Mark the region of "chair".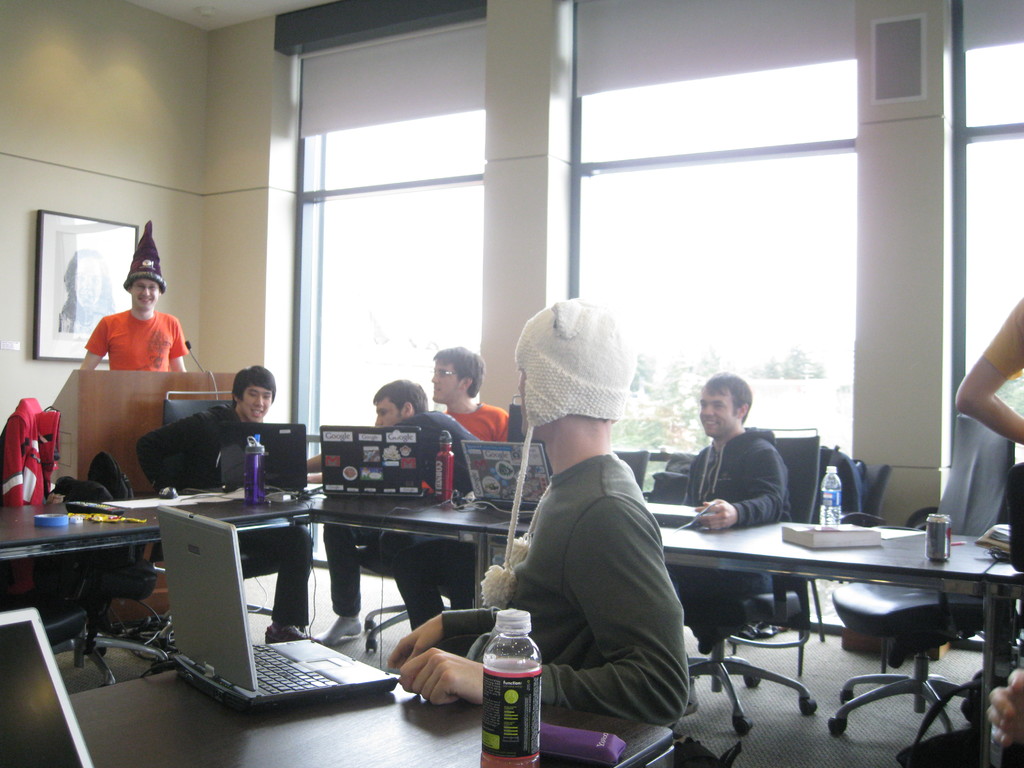
Region: (left=612, top=449, right=649, bottom=493).
